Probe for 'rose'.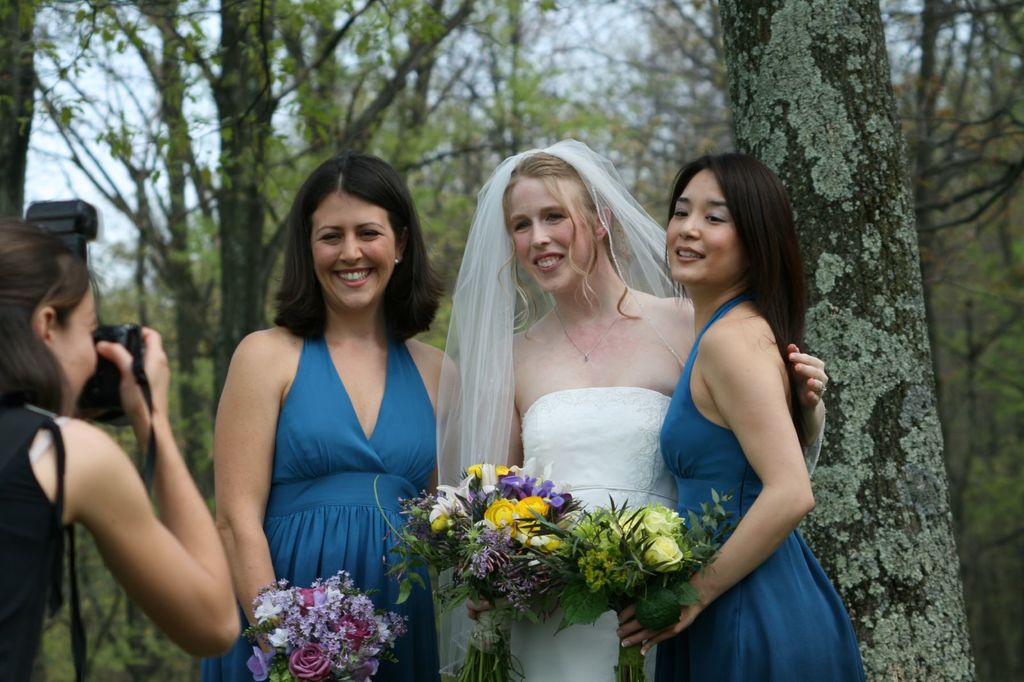
Probe result: x1=513, y1=495, x2=552, y2=537.
